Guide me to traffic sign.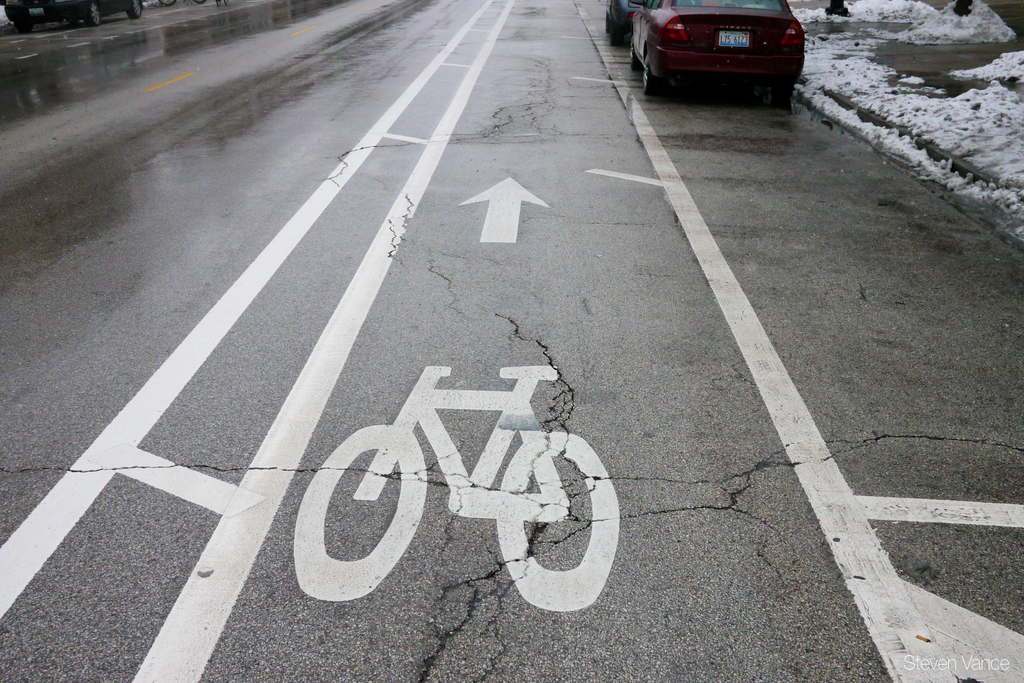
Guidance: (291,360,620,614).
